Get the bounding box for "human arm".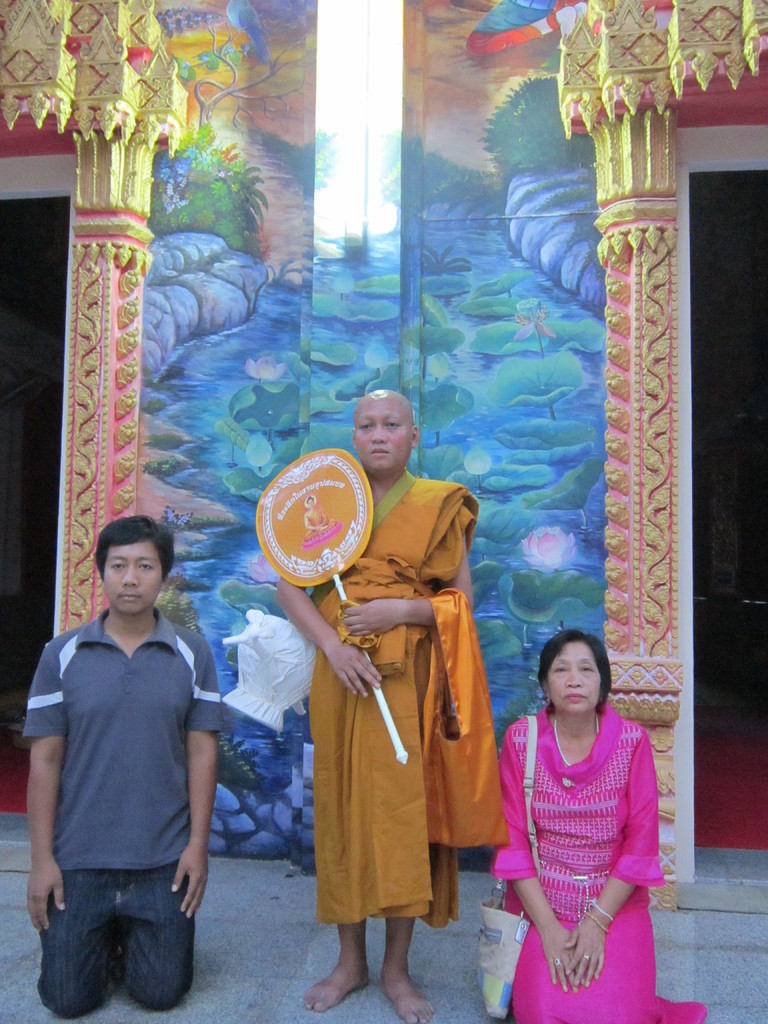
[x1=506, y1=708, x2=611, y2=1000].
